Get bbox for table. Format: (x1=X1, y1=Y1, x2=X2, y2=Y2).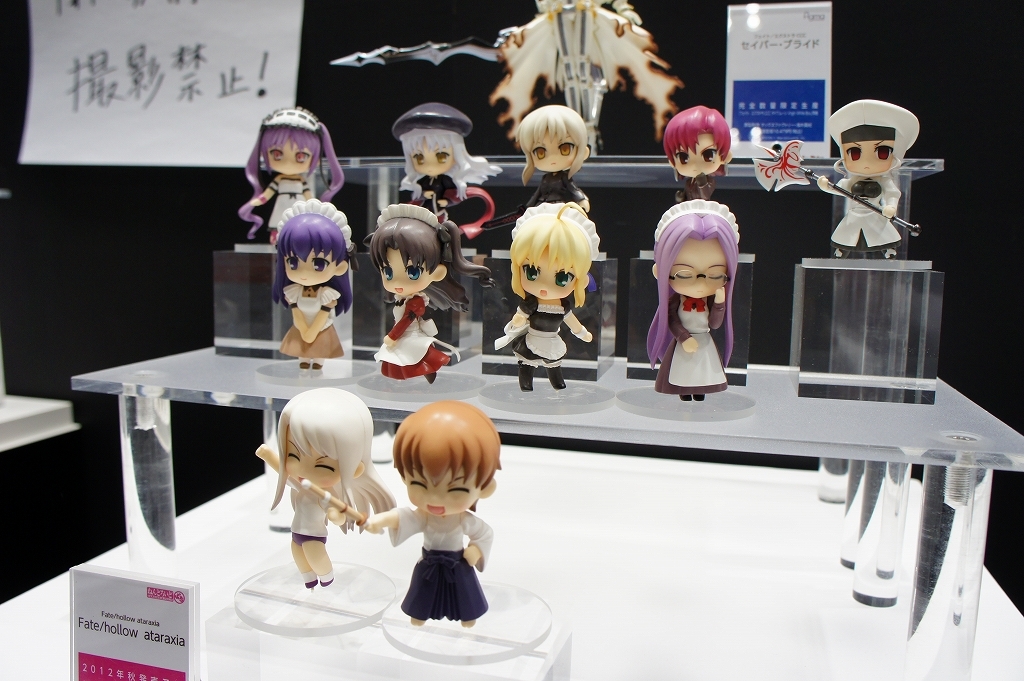
(x1=259, y1=157, x2=944, y2=571).
